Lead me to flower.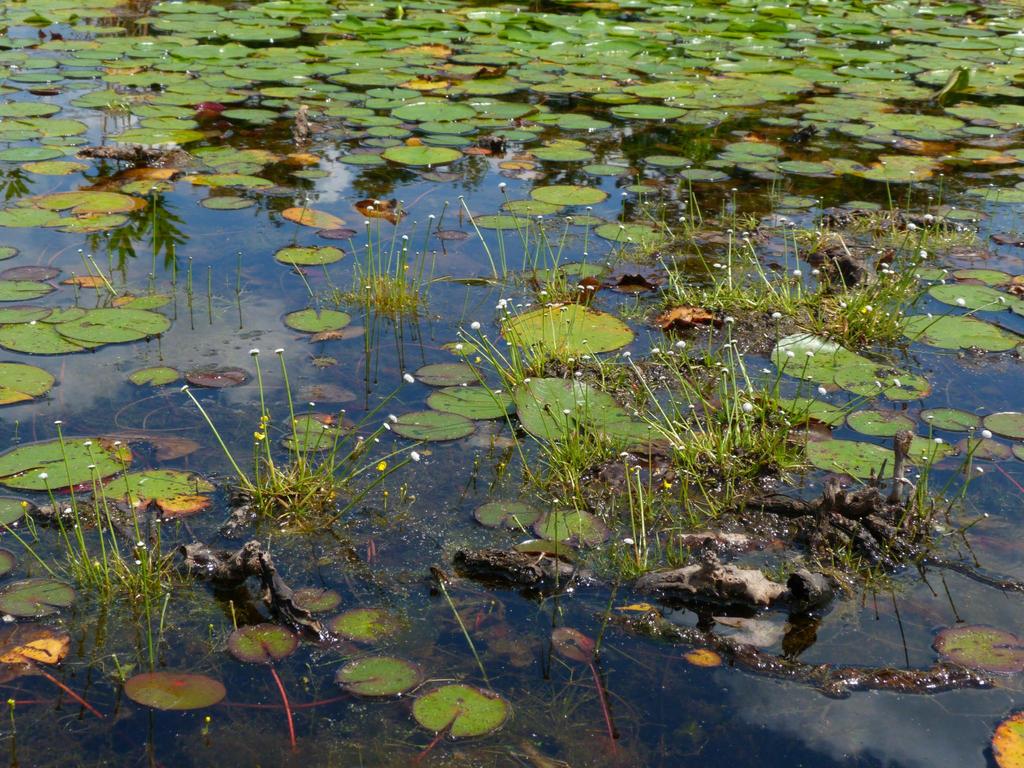
Lead to {"left": 378, "top": 419, "right": 390, "bottom": 438}.
